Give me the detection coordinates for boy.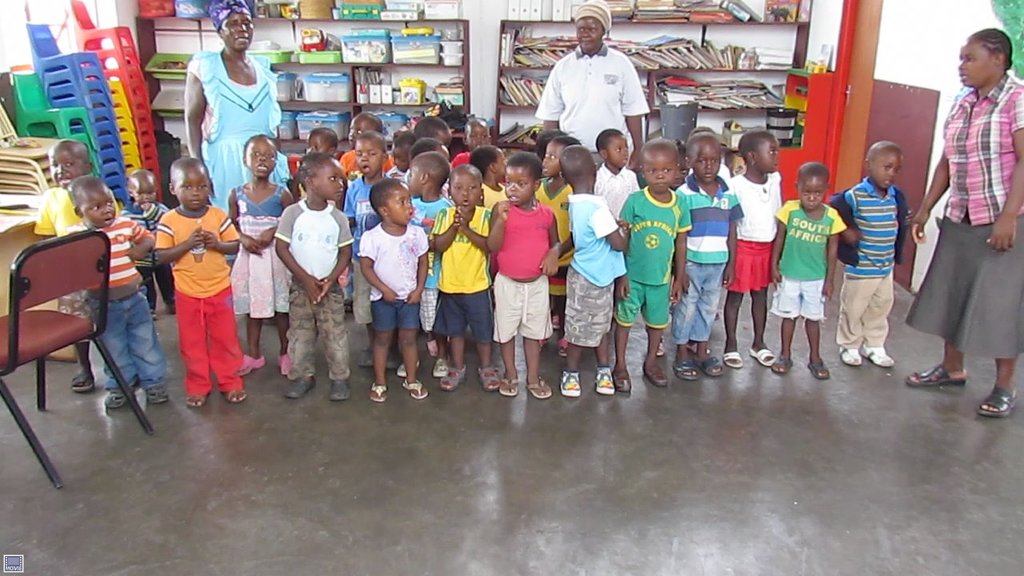
bbox=[347, 135, 394, 371].
